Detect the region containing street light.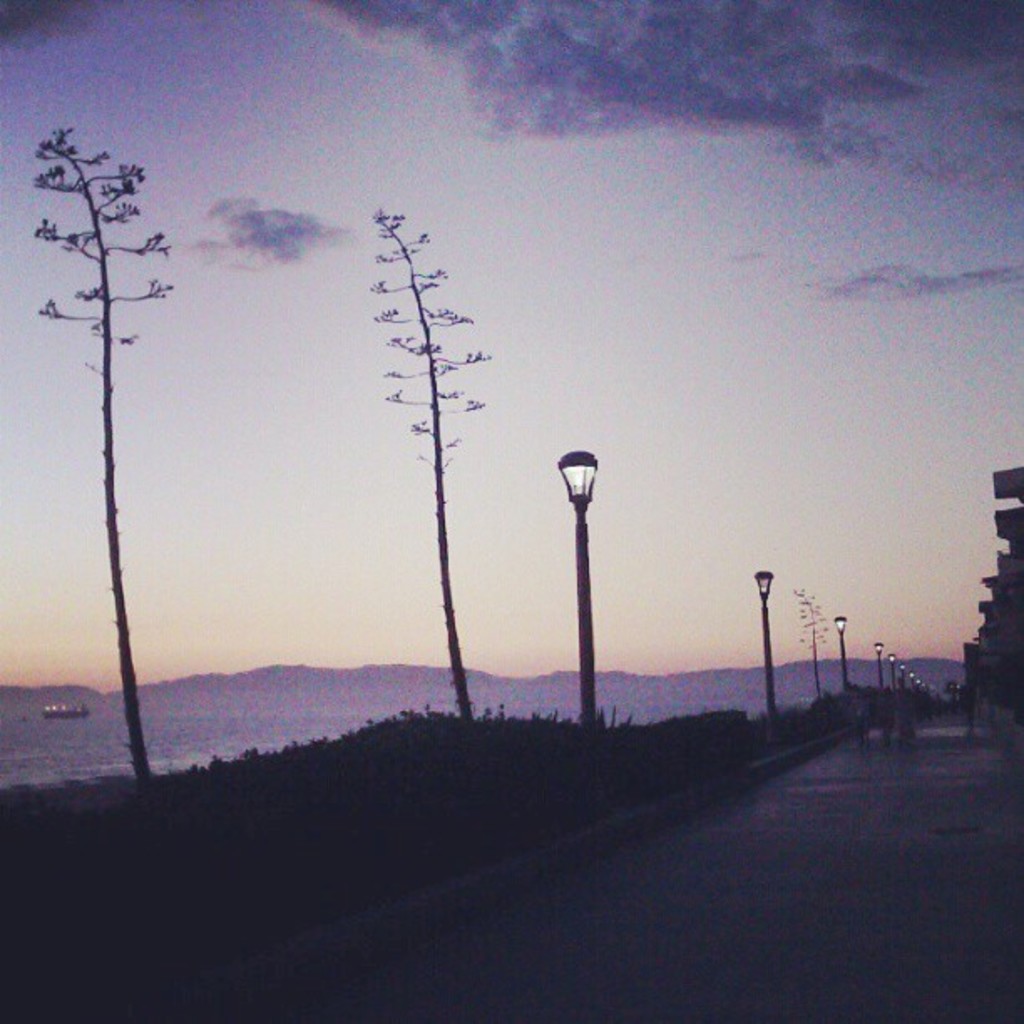
<box>924,683,925,689</box>.
